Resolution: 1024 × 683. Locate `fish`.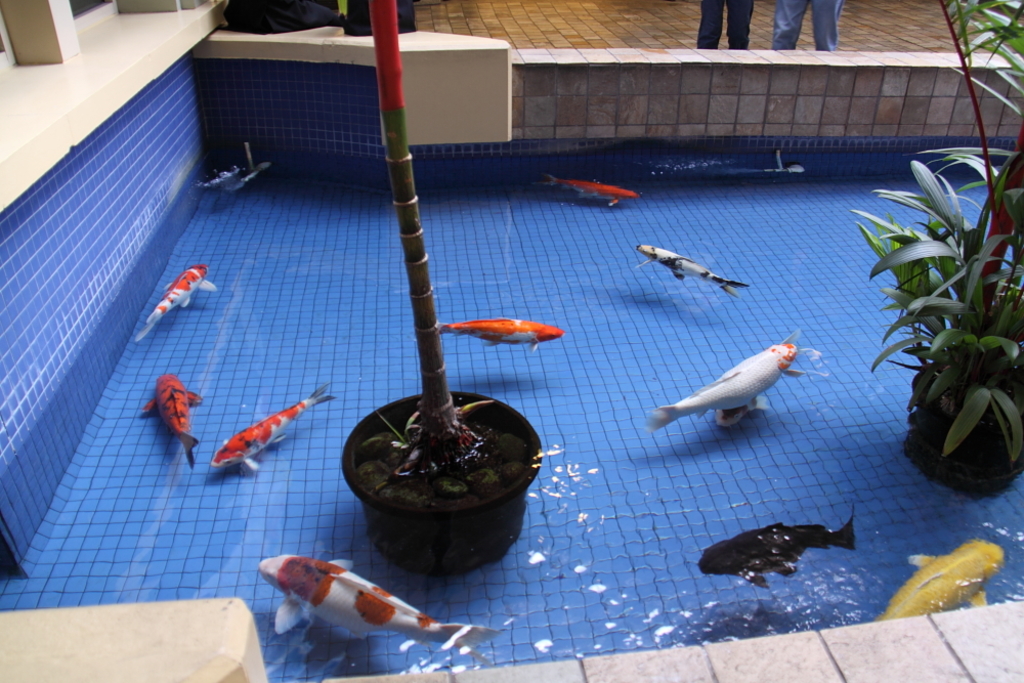
[691, 500, 859, 586].
